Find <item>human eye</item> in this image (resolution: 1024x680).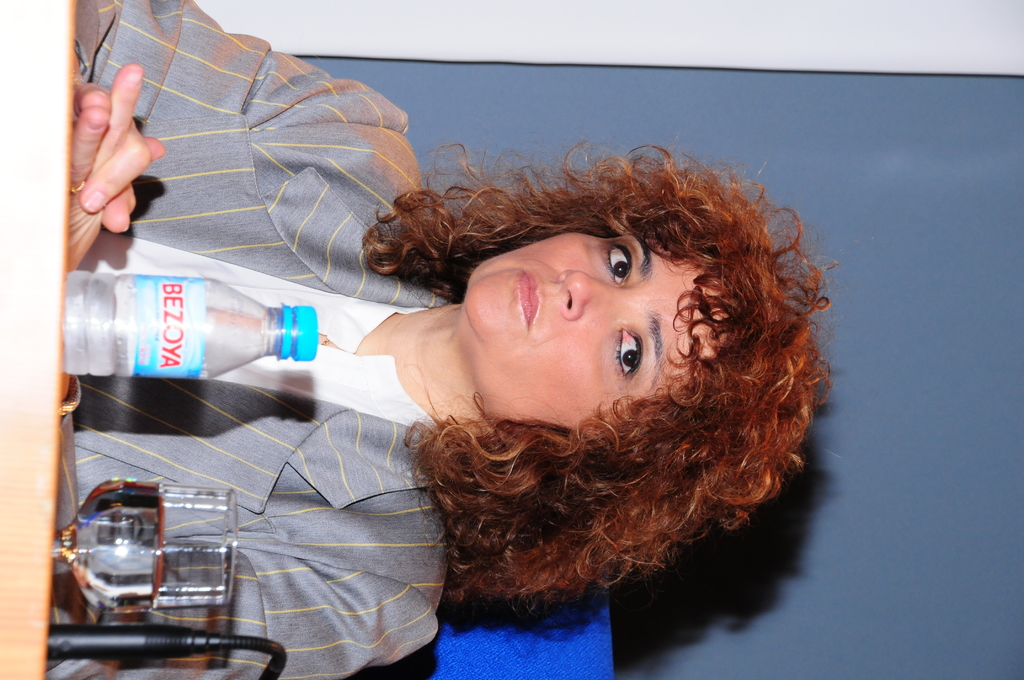
bbox=[612, 323, 643, 382].
